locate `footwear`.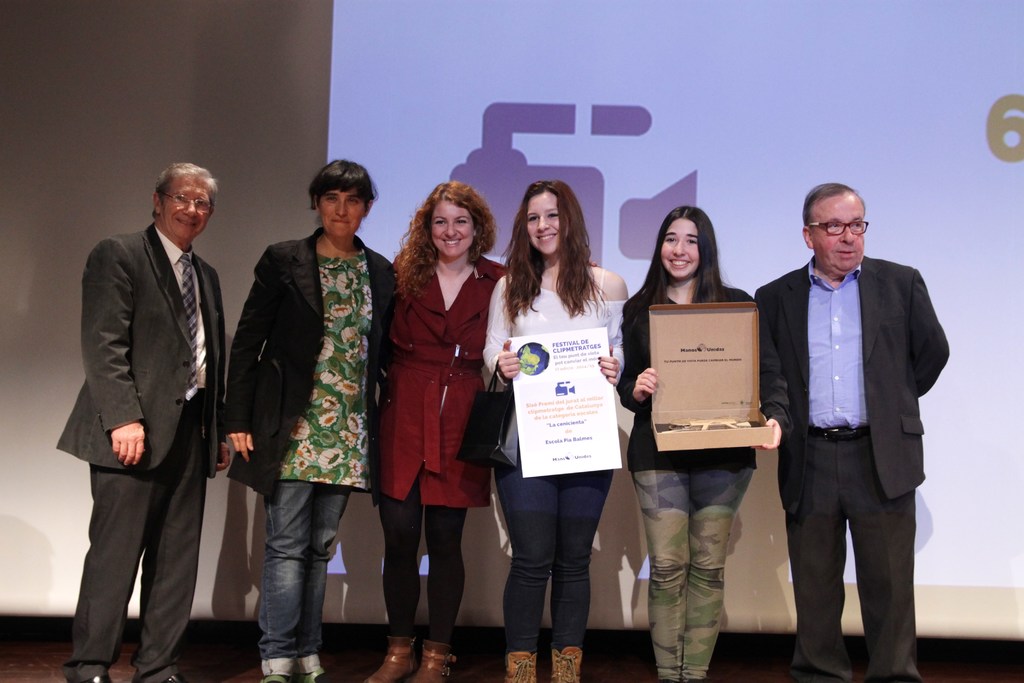
Bounding box: x1=303 y1=664 x2=327 y2=682.
